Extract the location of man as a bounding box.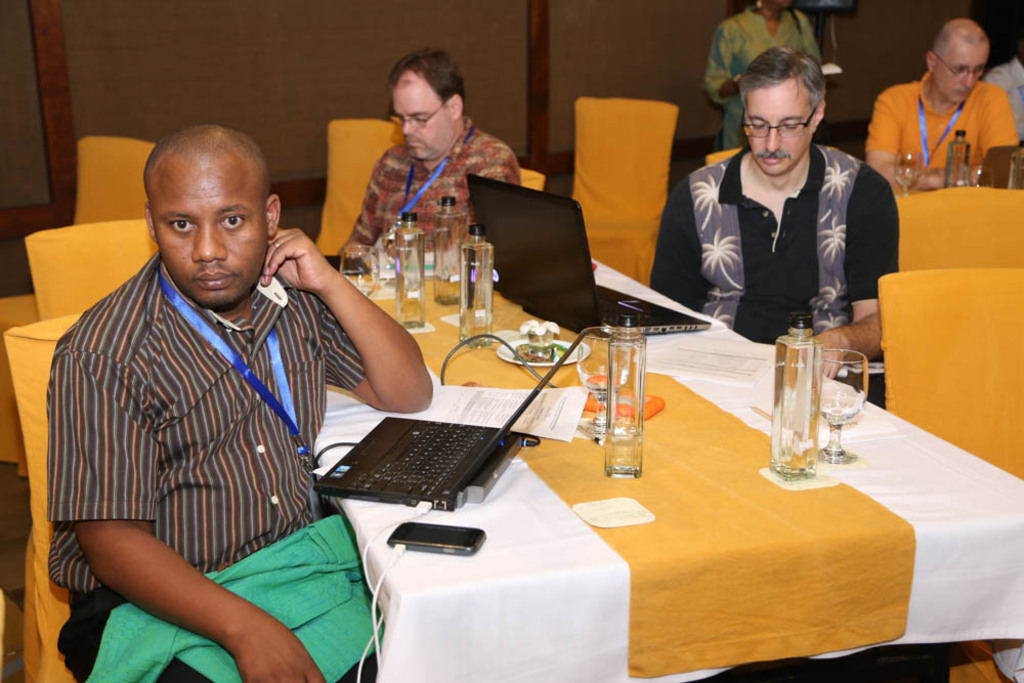
[644, 46, 905, 398].
